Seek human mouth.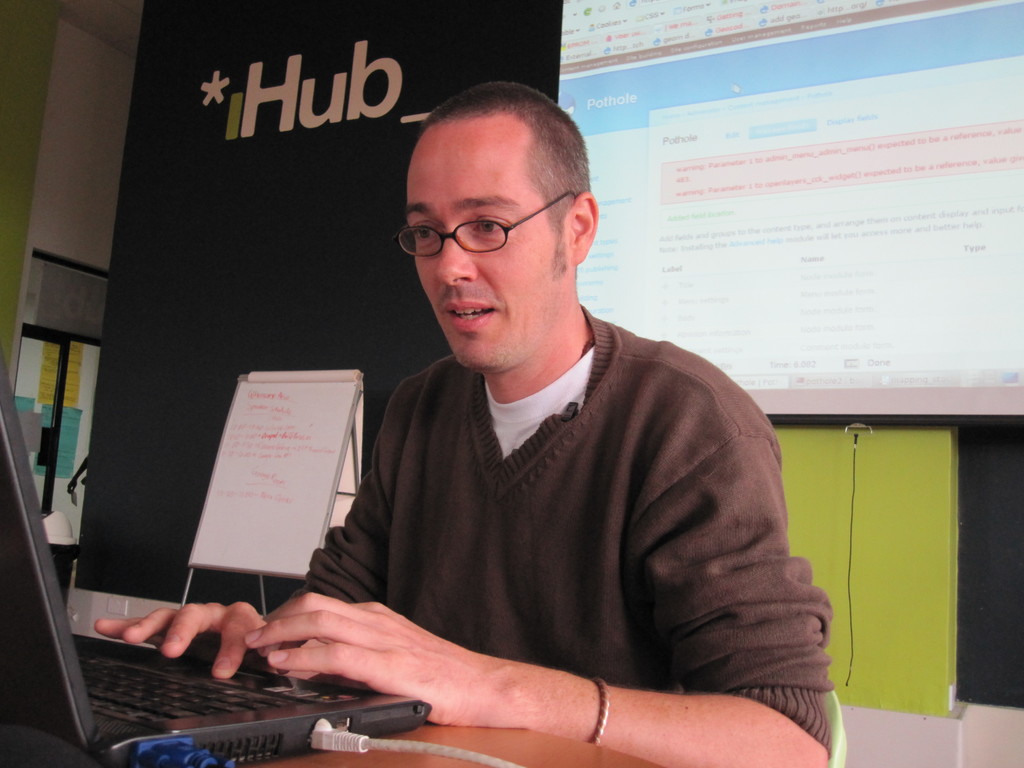
bbox(435, 290, 506, 335).
